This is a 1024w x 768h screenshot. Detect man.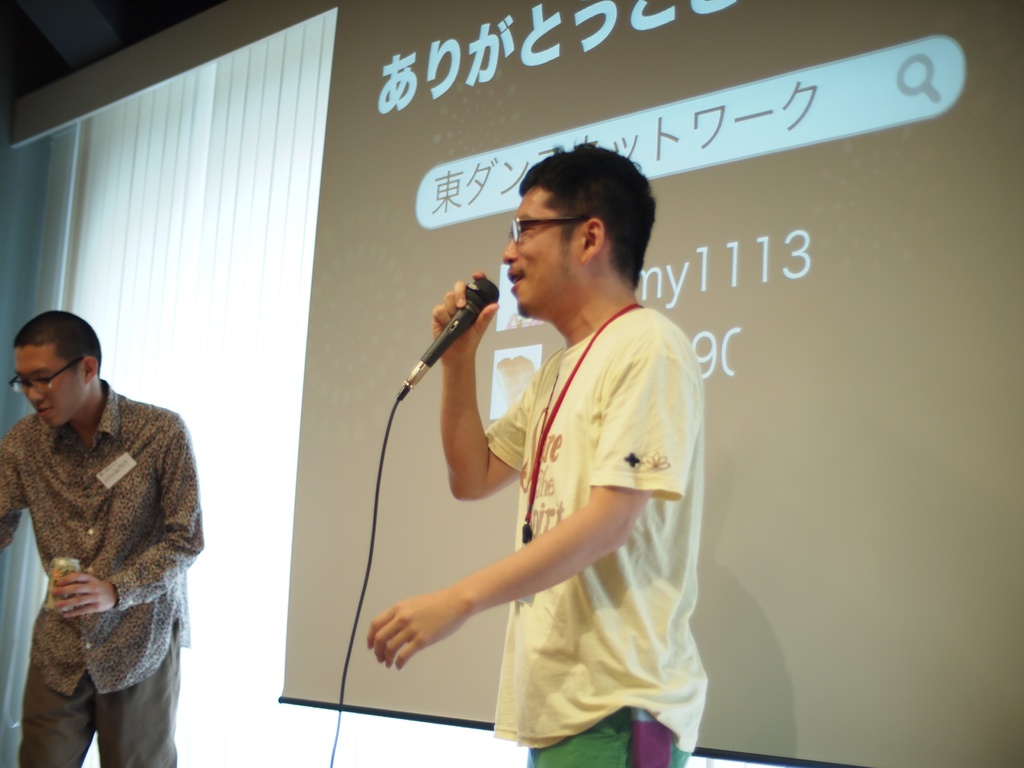
[367,141,708,767].
